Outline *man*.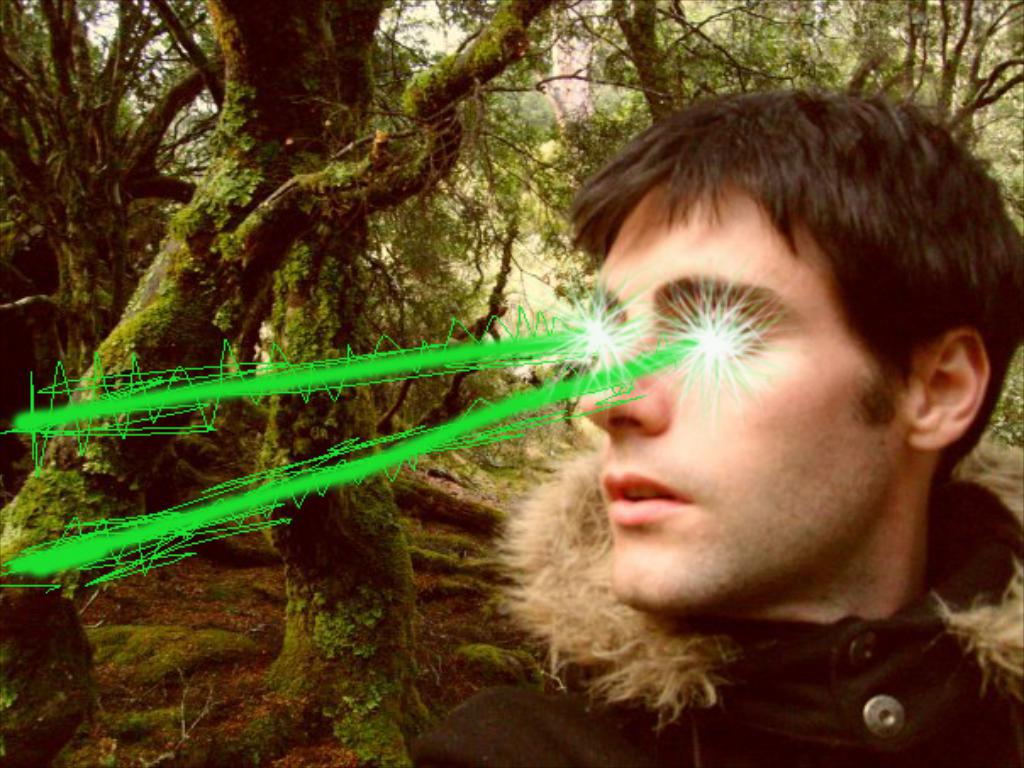
Outline: (left=417, top=80, right=1022, bottom=766).
